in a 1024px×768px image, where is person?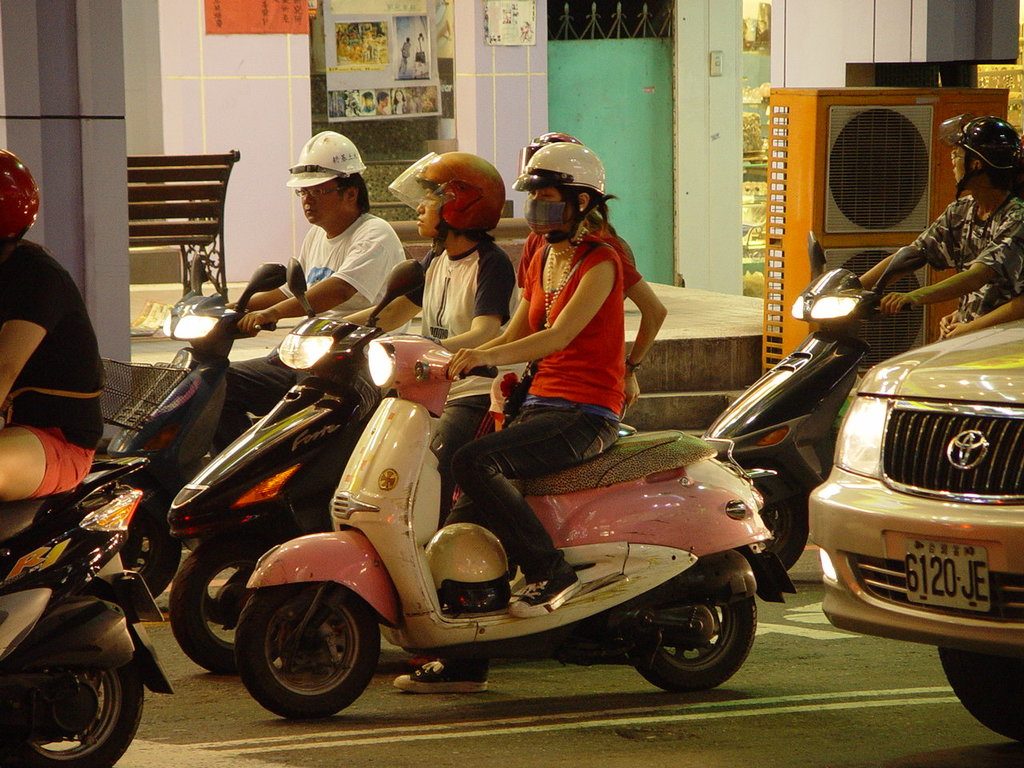
x1=362, y1=90, x2=374, y2=112.
